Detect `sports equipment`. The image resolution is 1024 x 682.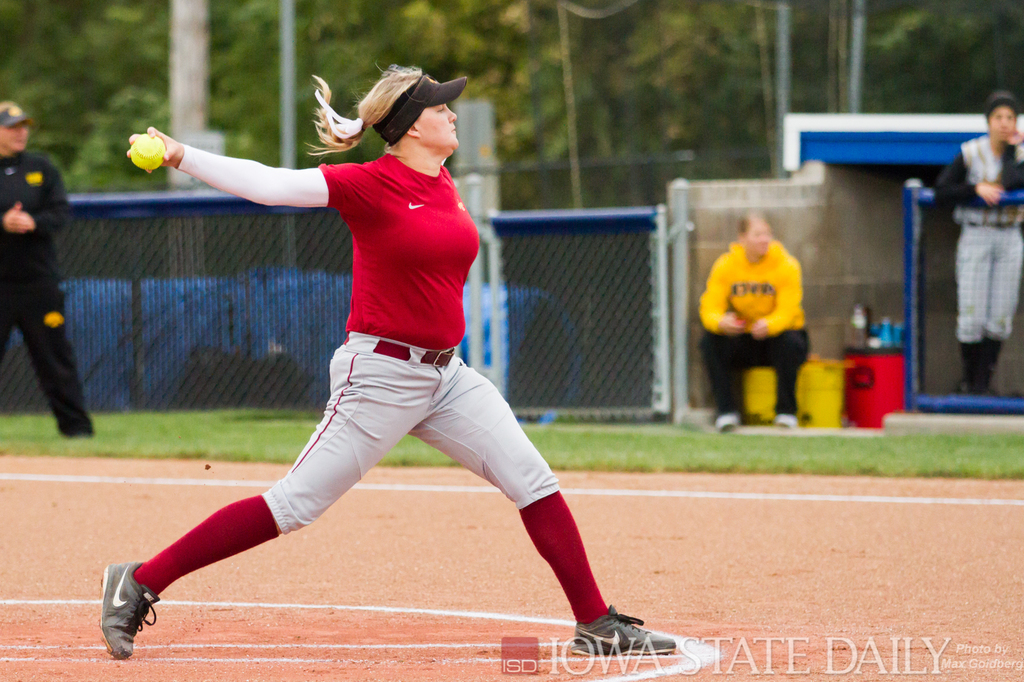
<region>0, 102, 38, 130</region>.
